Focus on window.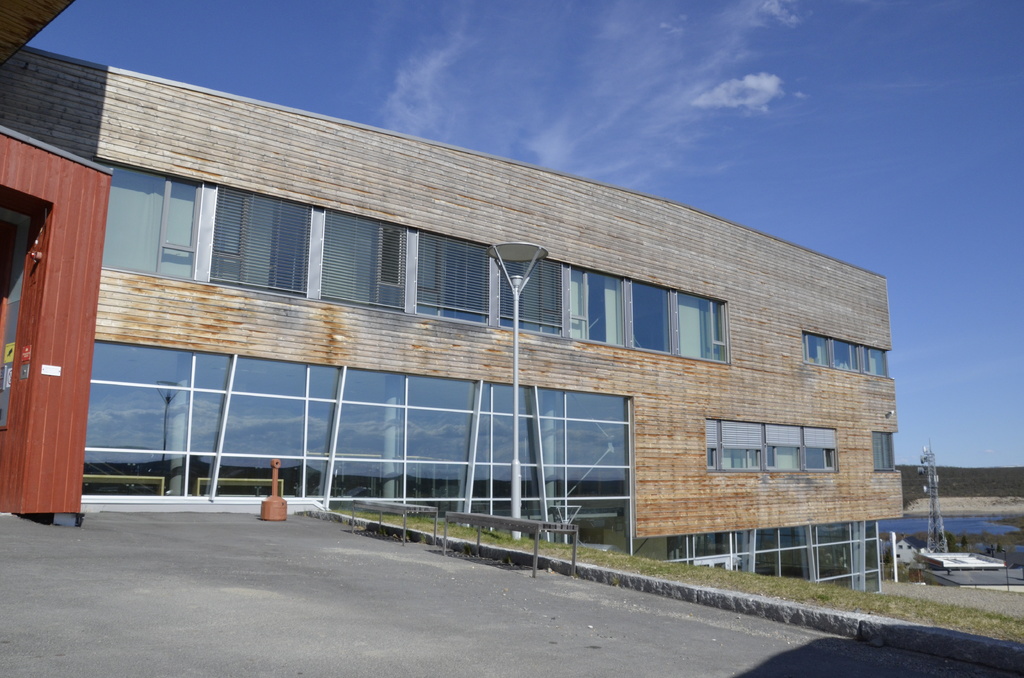
Focused at 797 330 890 380.
